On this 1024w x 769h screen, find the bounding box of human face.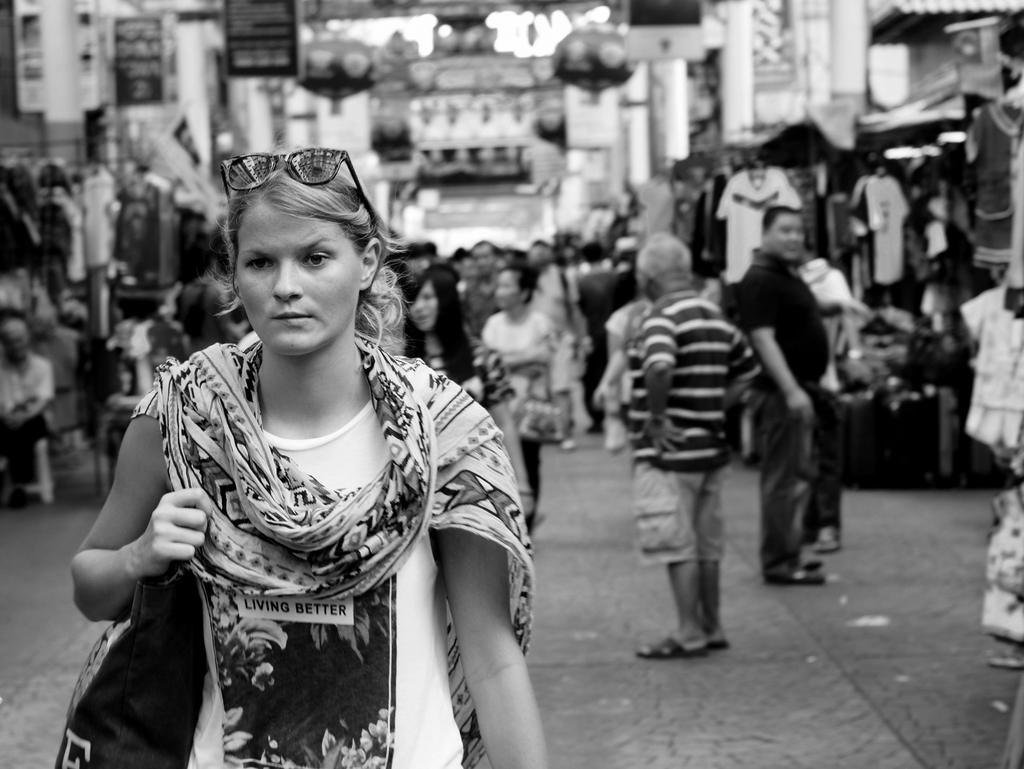
Bounding box: detection(2, 327, 28, 352).
